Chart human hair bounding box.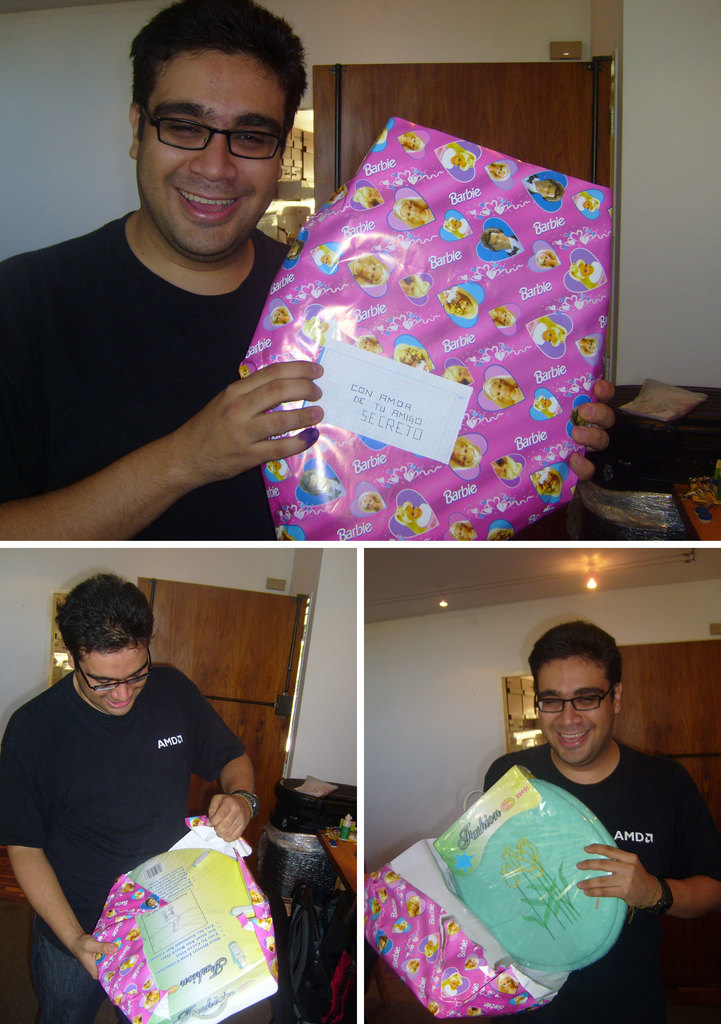
Charted: locate(448, 290, 479, 319).
